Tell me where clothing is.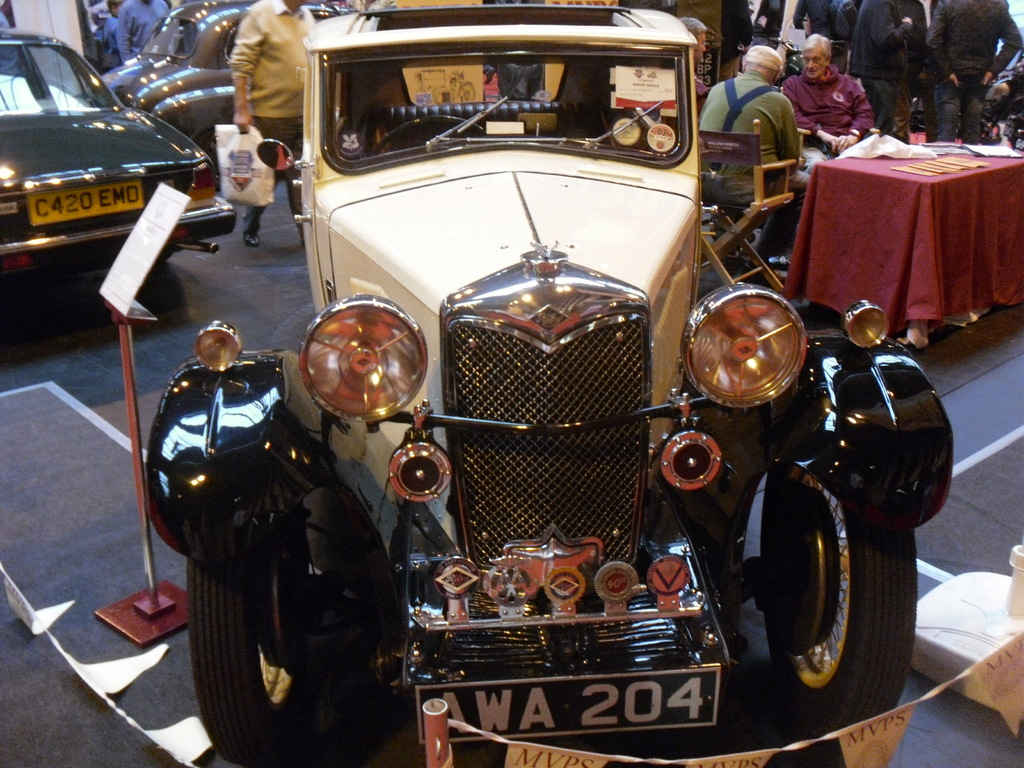
clothing is at {"left": 924, "top": 0, "right": 1023, "bottom": 146}.
